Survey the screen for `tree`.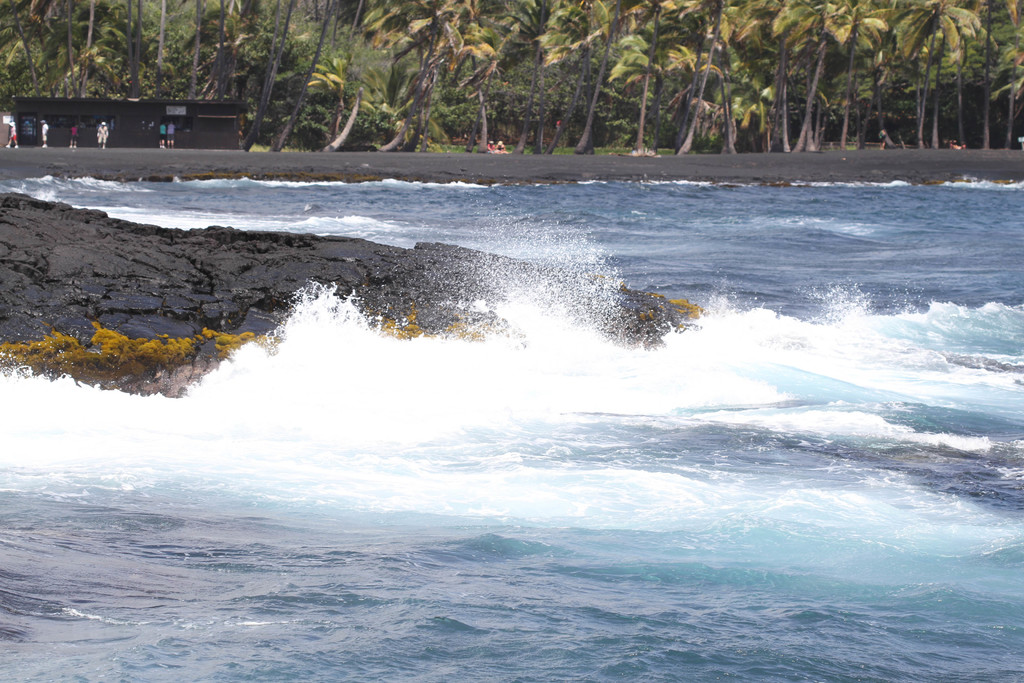
Survey found: bbox(299, 0, 374, 179).
